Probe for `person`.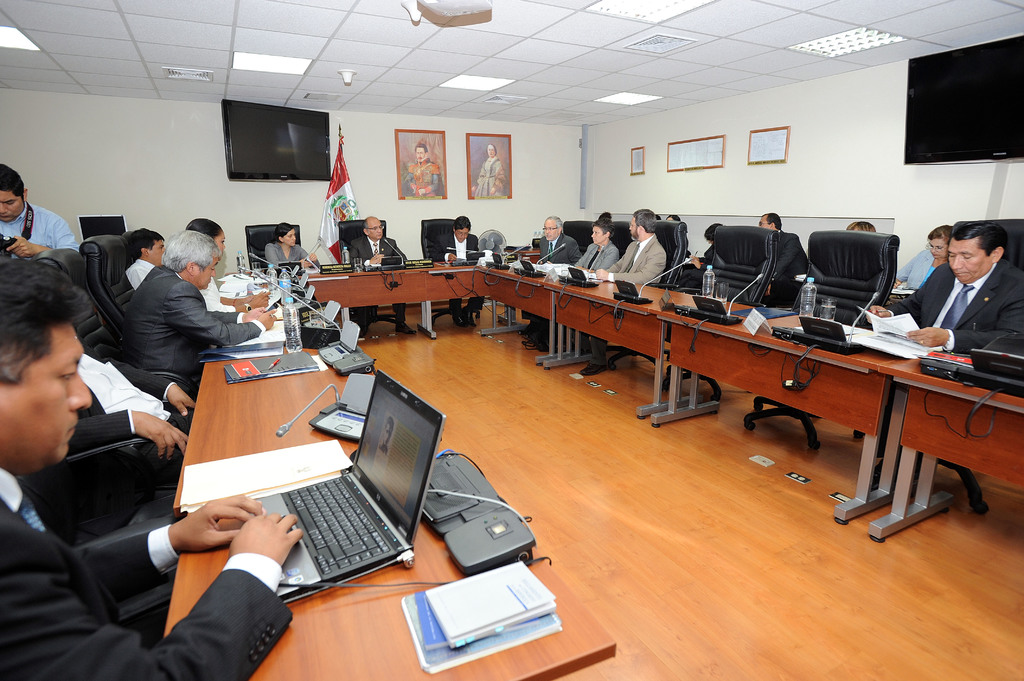
Probe result: 65,312,211,483.
